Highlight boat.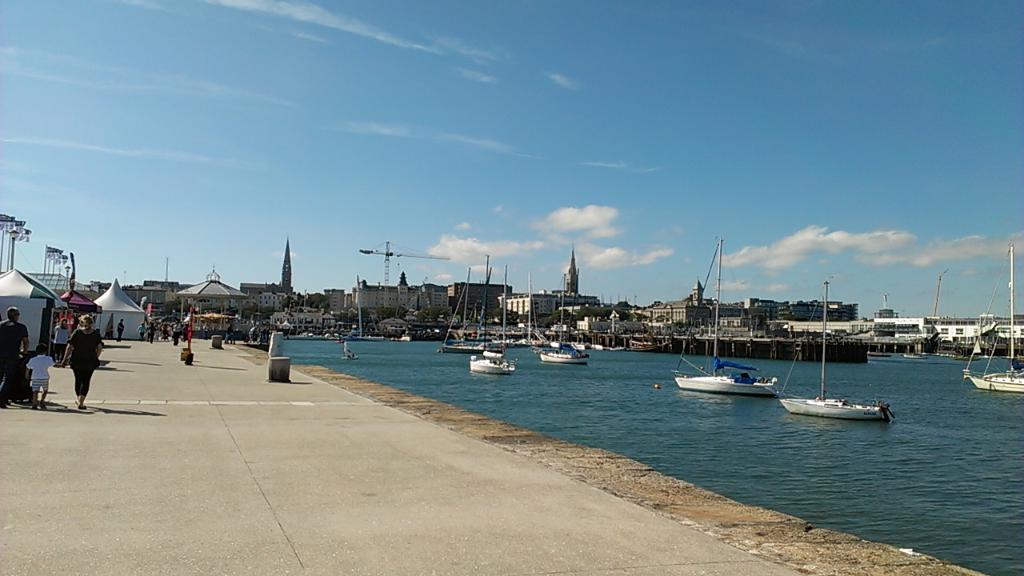
Highlighted region: box(634, 343, 670, 349).
